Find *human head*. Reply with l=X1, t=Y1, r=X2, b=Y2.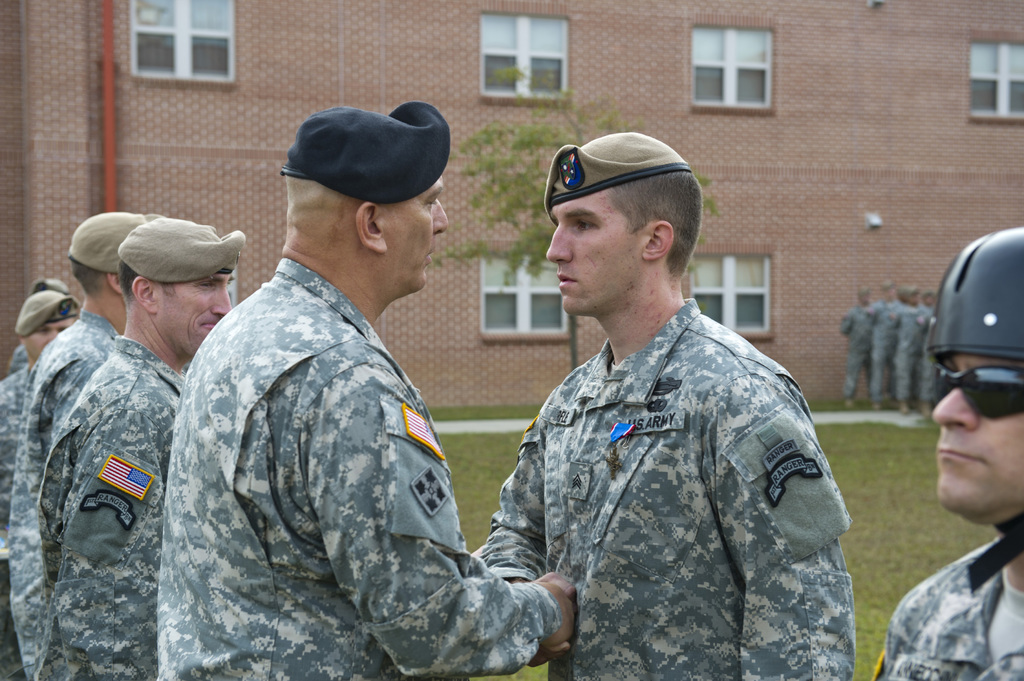
l=65, t=209, r=159, b=319.
